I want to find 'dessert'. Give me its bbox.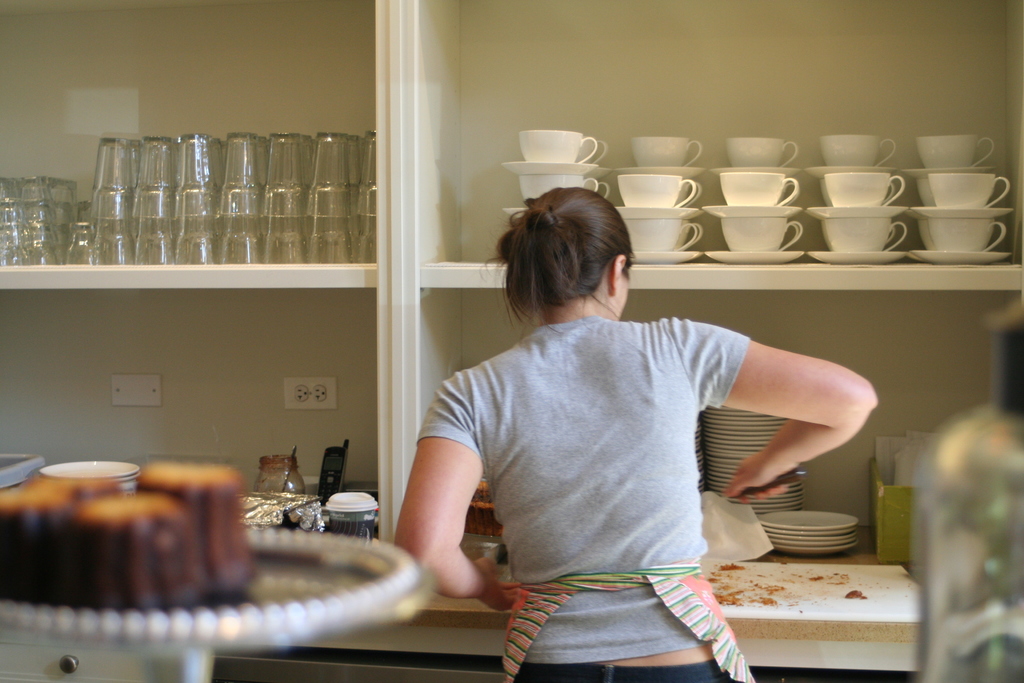
24:490:281:641.
